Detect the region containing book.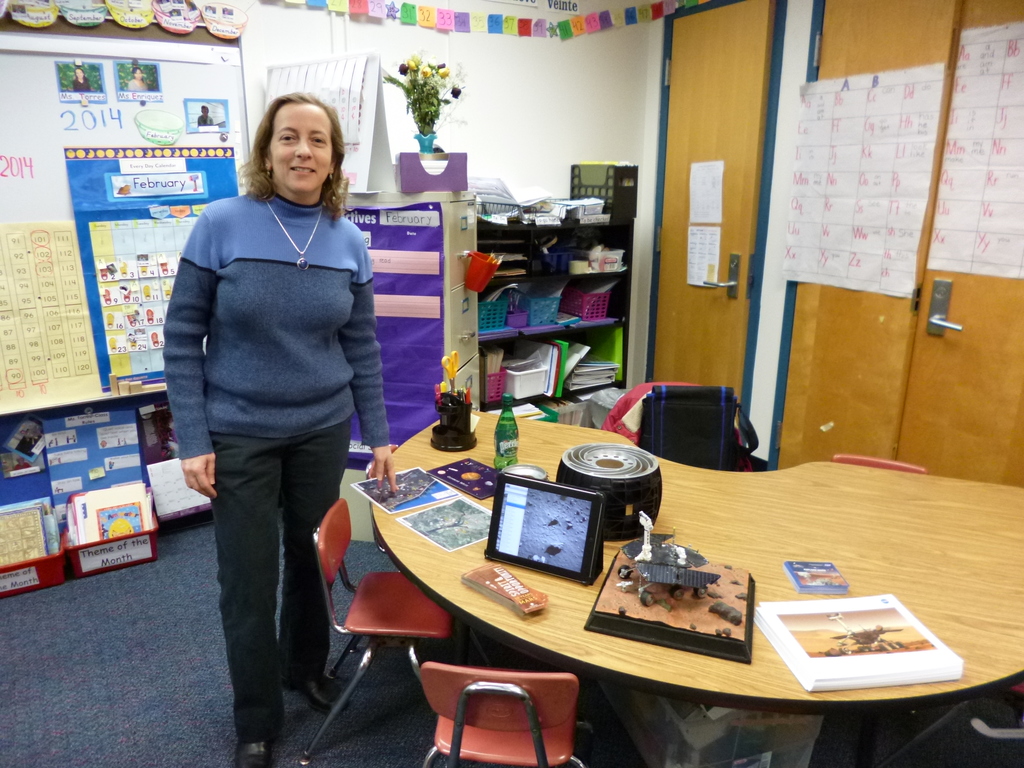
726:574:955:712.
